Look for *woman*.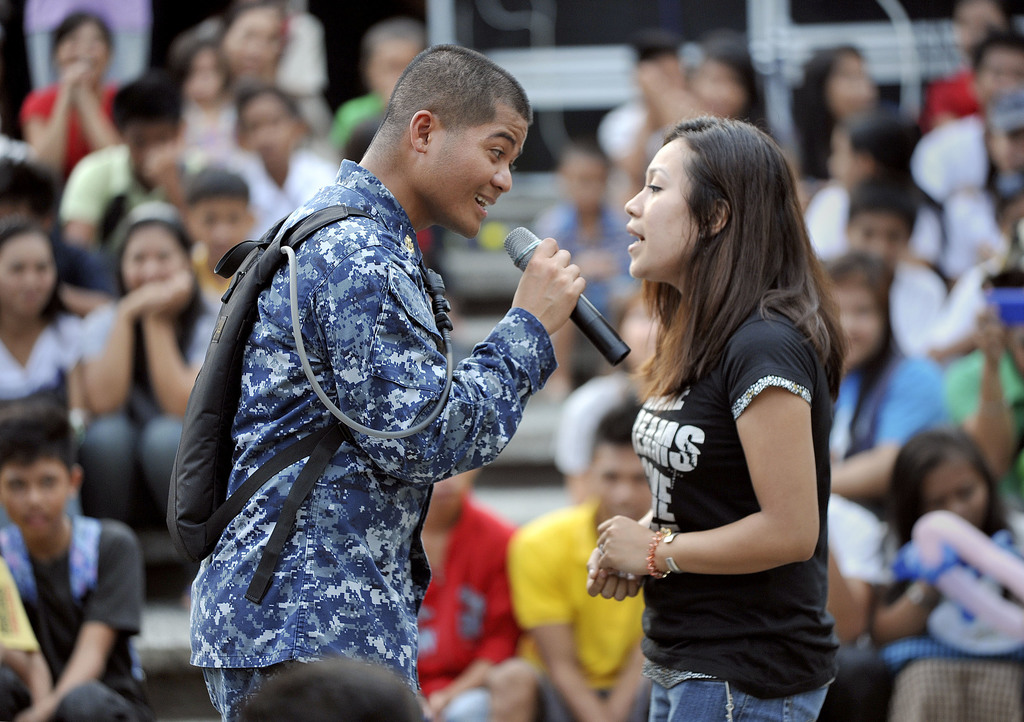
Found: [x1=790, y1=47, x2=881, y2=208].
